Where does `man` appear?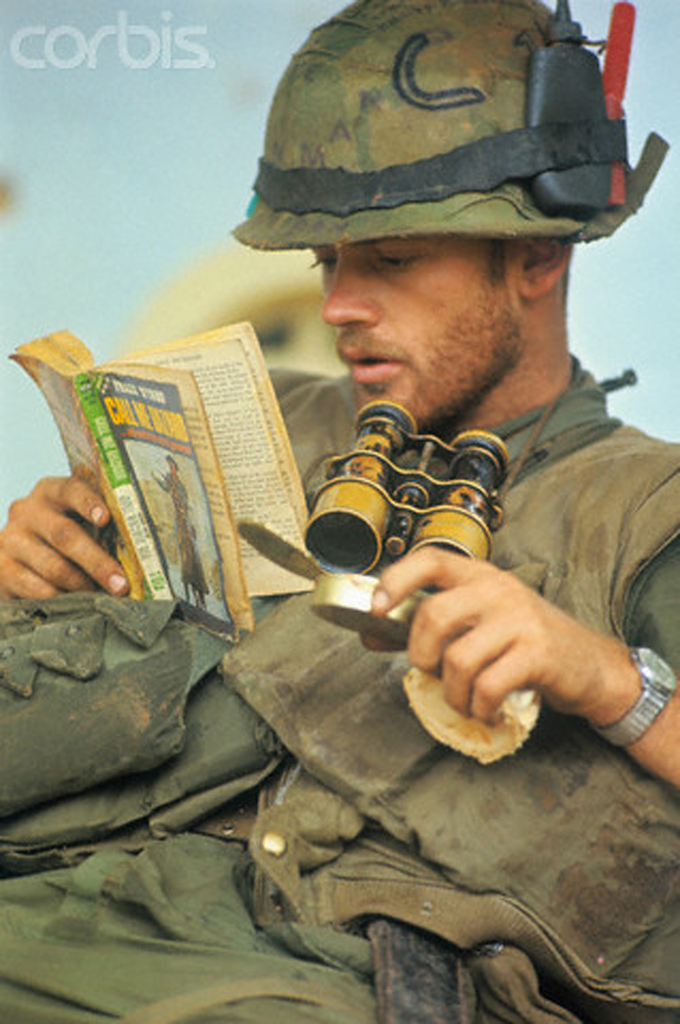
Appears at x1=0 y1=0 x2=679 y2=1023.
